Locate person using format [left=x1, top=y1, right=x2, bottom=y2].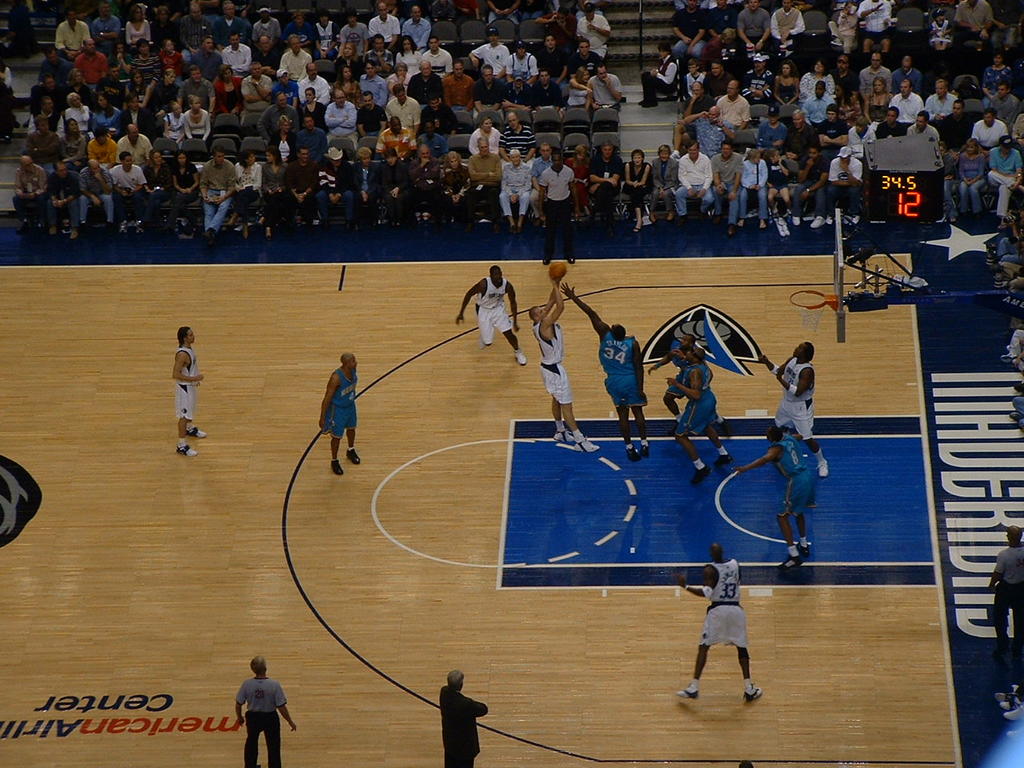
[left=402, top=3, right=432, bottom=52].
